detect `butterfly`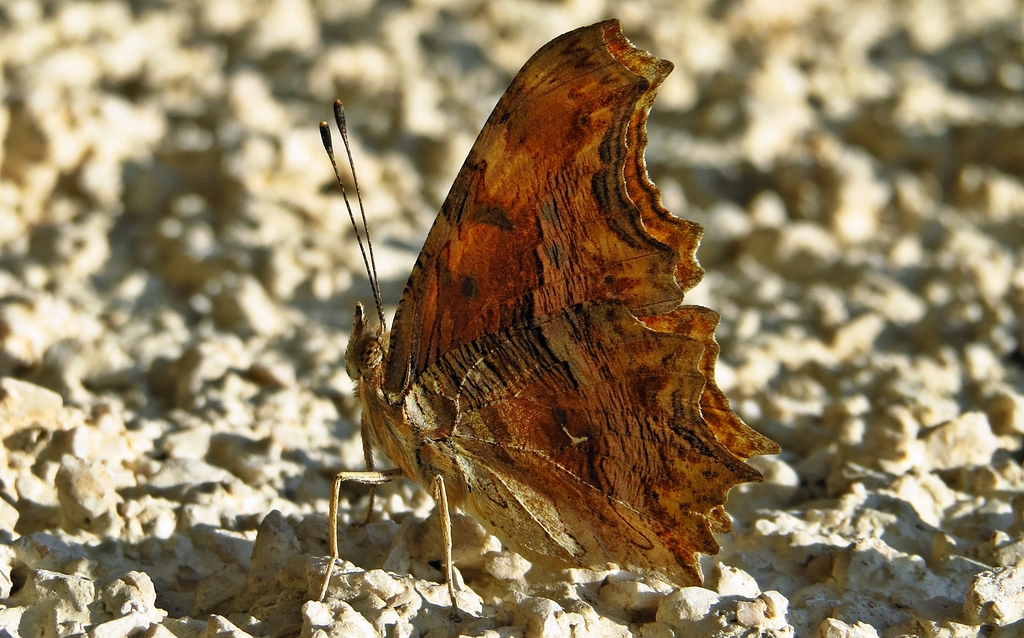
rect(294, 28, 780, 618)
